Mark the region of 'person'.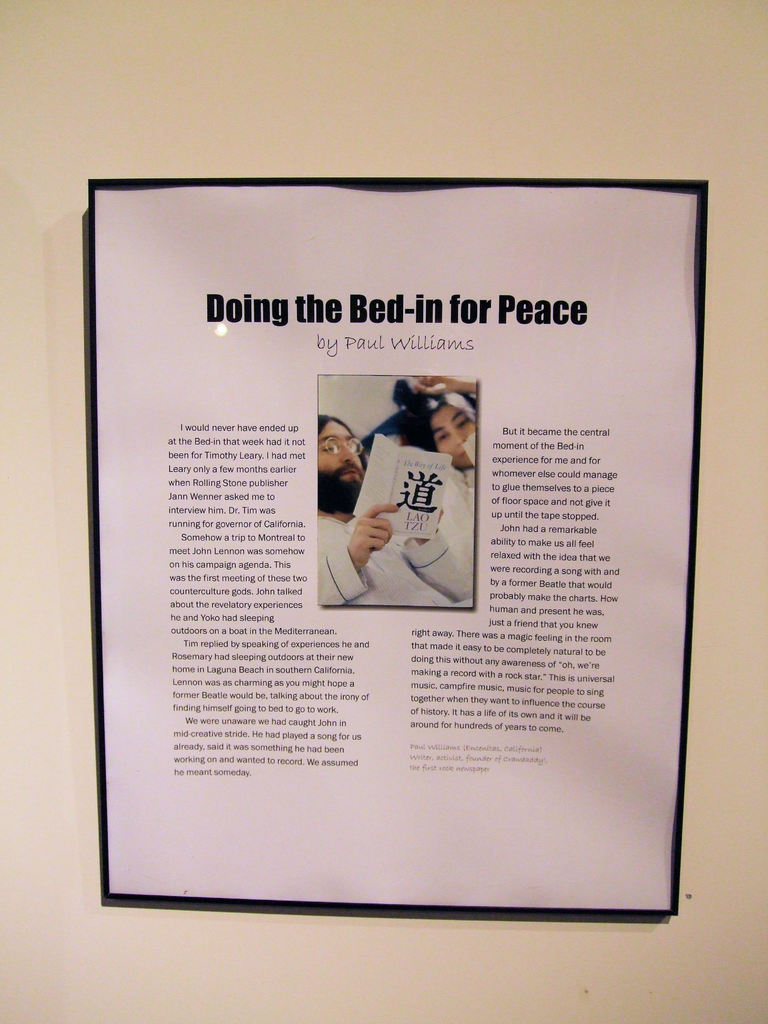
Region: bbox(391, 375, 479, 490).
